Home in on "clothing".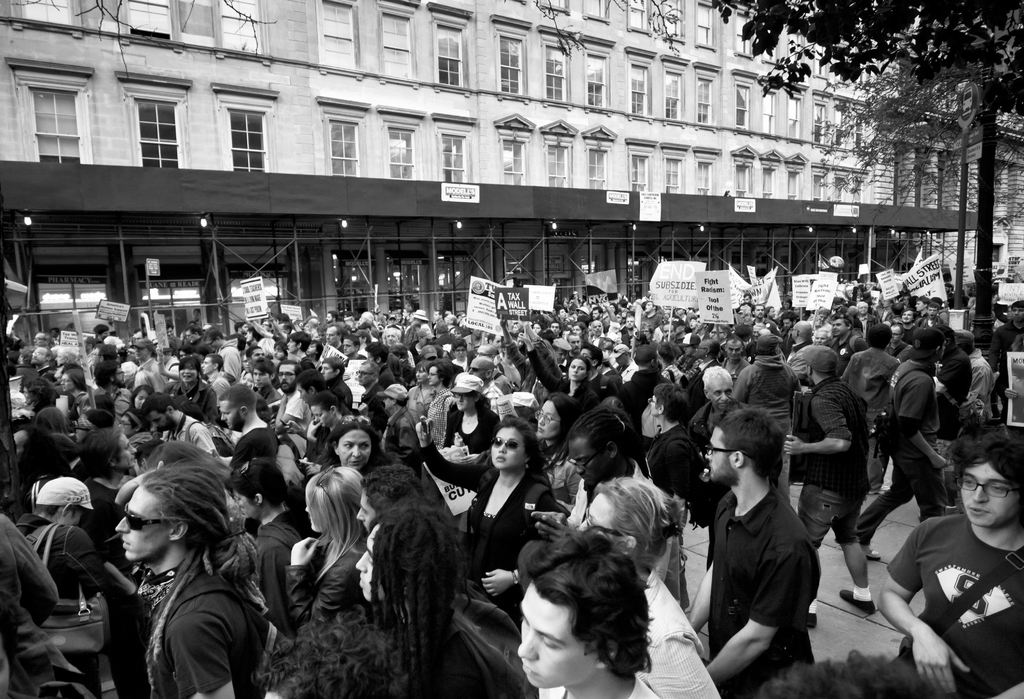
Homed in at 330, 371, 351, 408.
